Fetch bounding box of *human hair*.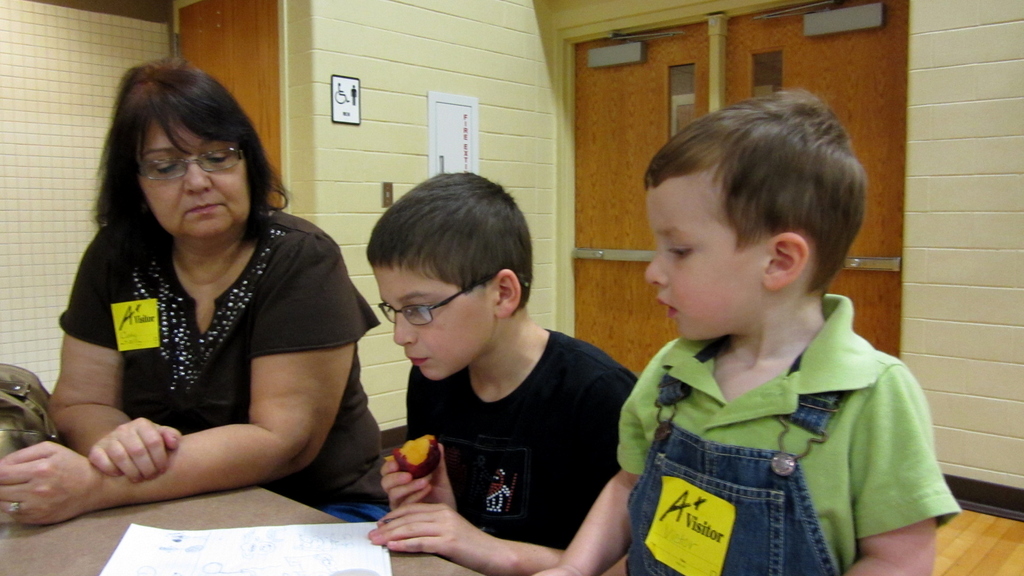
Bbox: [641,88,867,287].
